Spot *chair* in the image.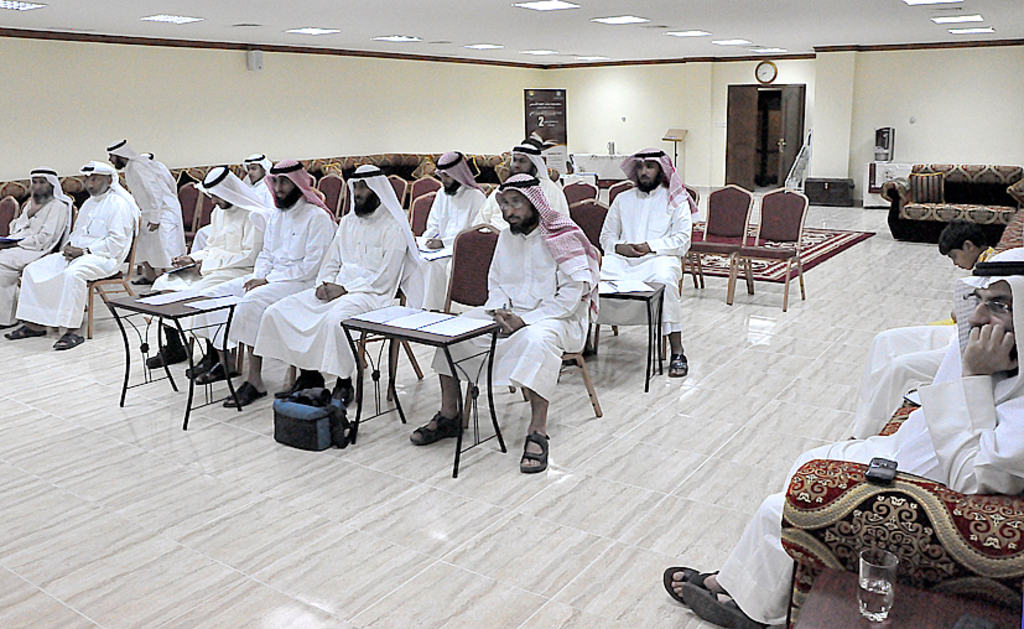
*chair* found at box(682, 183, 752, 295).
